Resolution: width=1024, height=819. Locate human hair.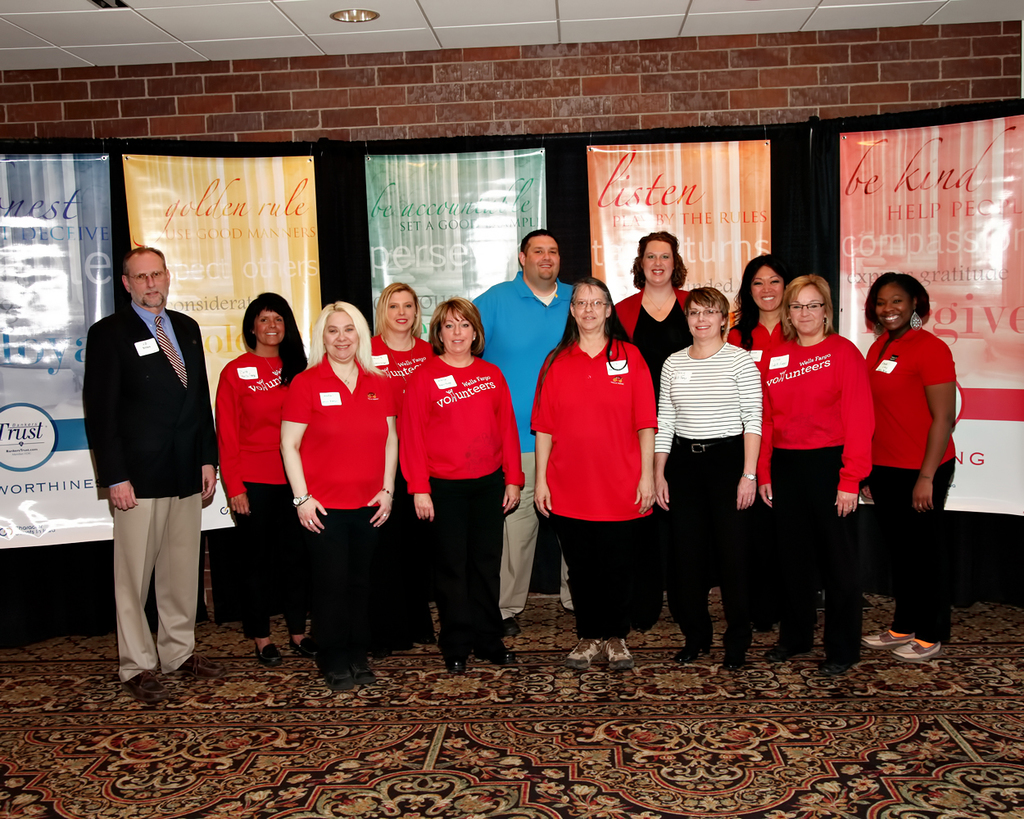
region(242, 292, 309, 387).
